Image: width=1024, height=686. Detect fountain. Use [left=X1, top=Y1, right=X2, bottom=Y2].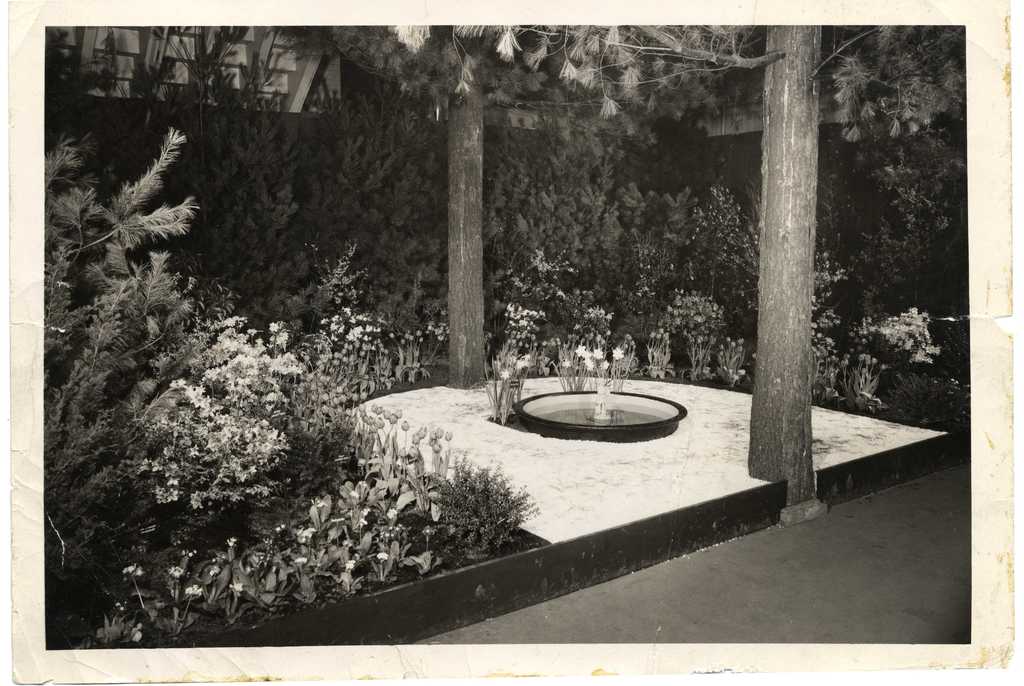
[left=477, top=354, right=678, bottom=450].
